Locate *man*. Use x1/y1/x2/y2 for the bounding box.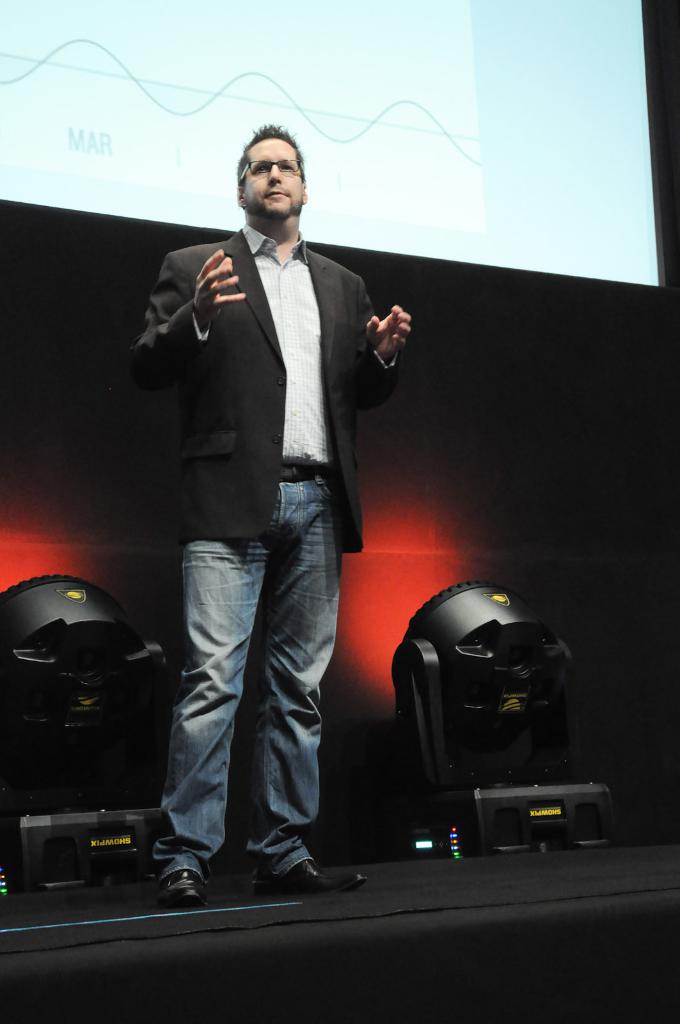
128/149/418/868.
